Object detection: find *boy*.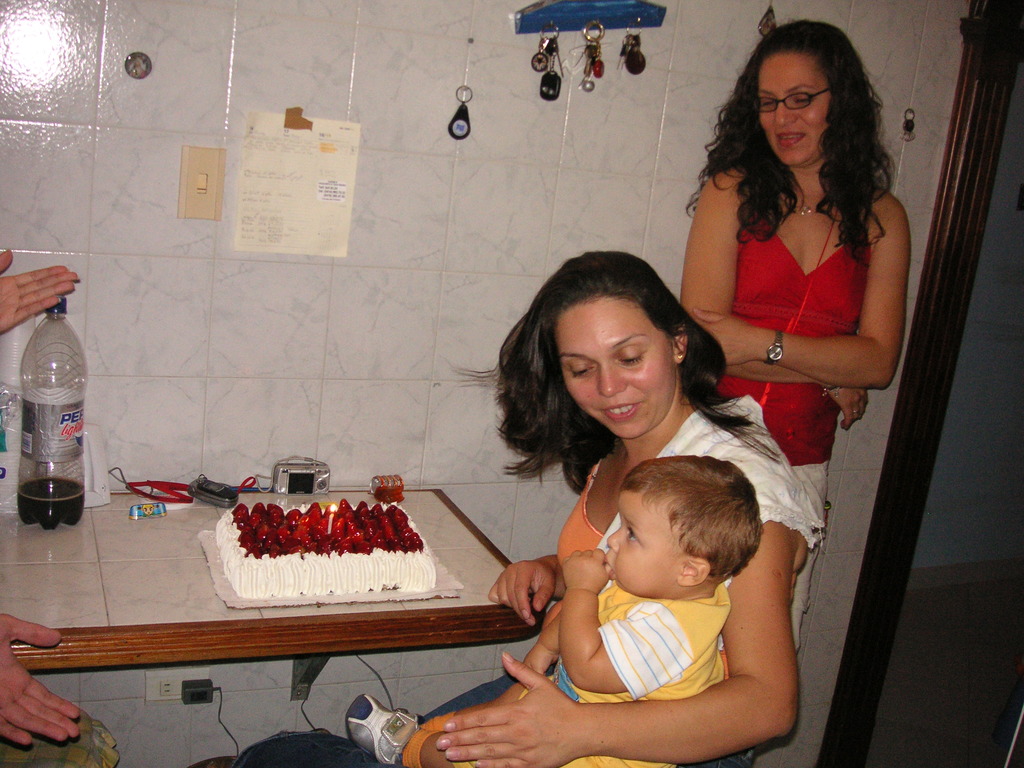
crop(344, 461, 759, 763).
